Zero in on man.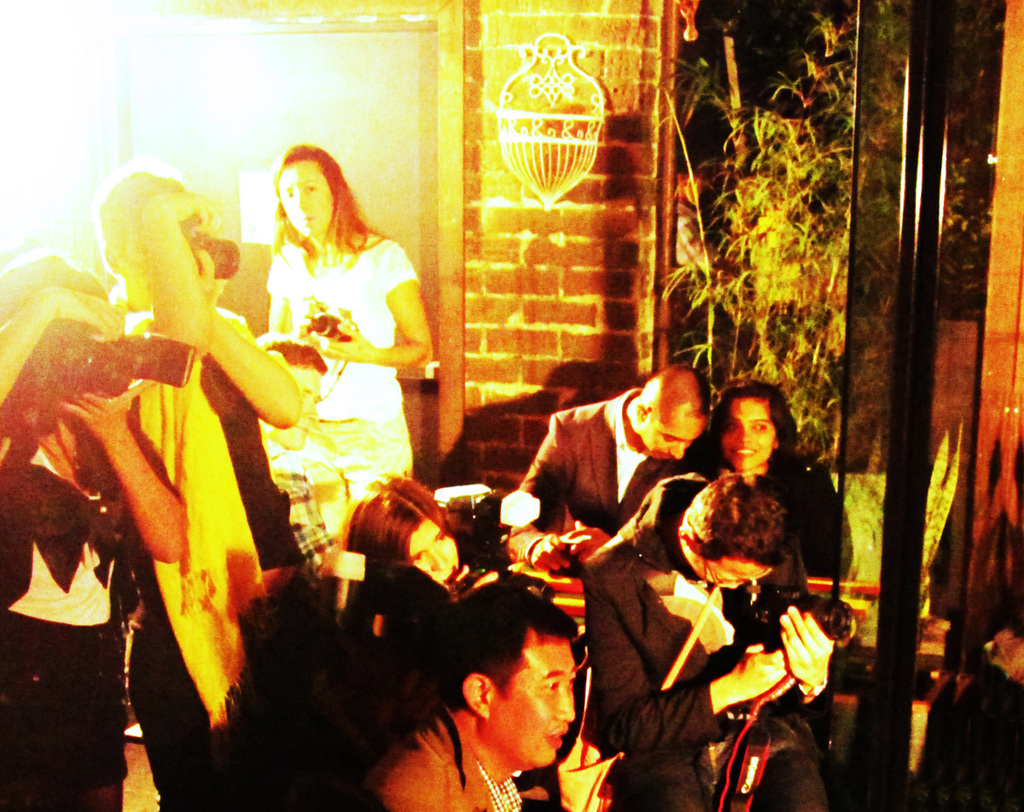
Zeroed in: detection(583, 468, 838, 811).
